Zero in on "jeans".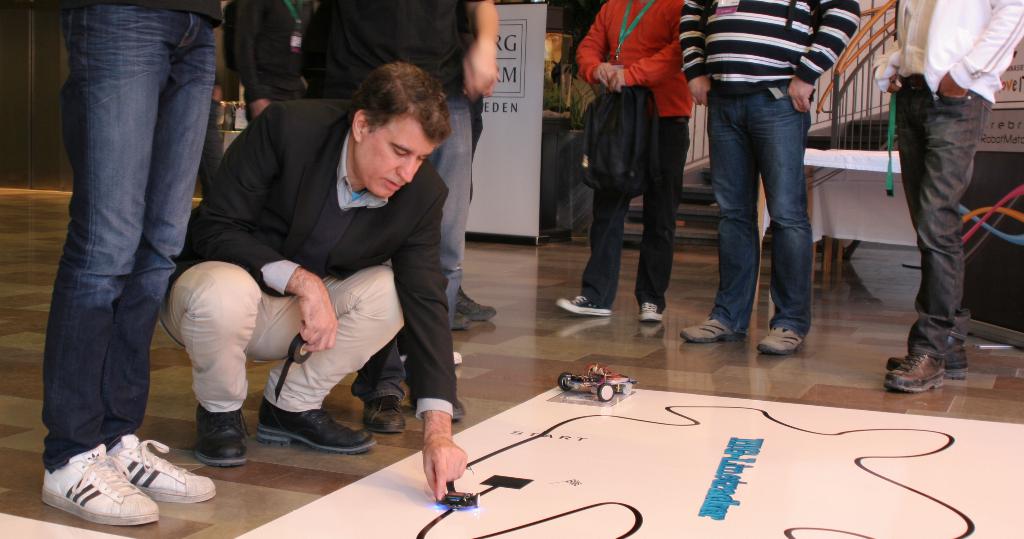
Zeroed in: (44, 8, 221, 474).
